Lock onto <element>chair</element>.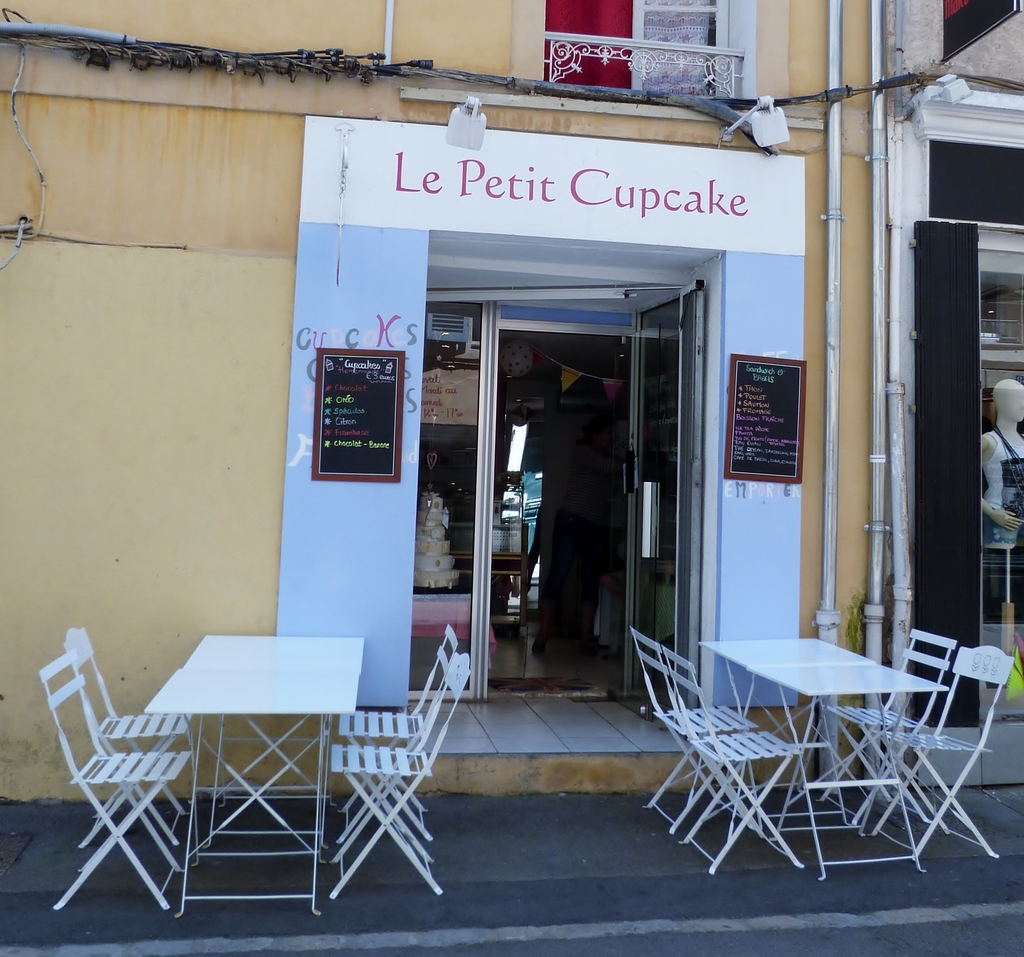
Locked: l=817, t=630, r=955, b=830.
